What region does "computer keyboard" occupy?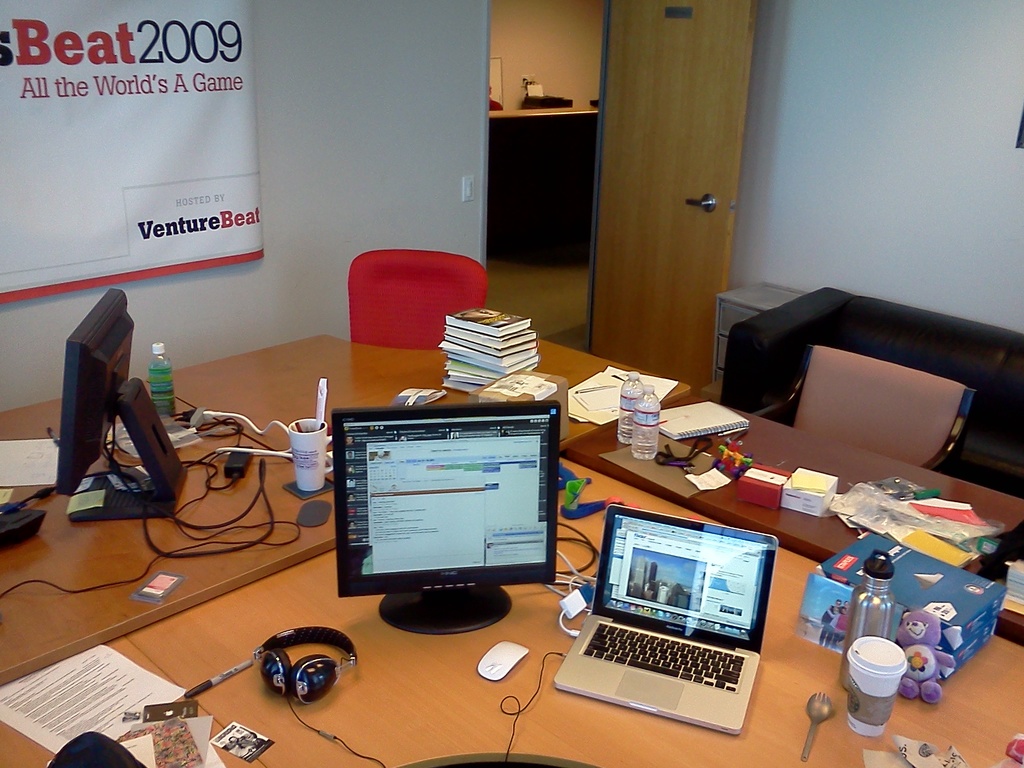
<box>579,620,746,693</box>.
